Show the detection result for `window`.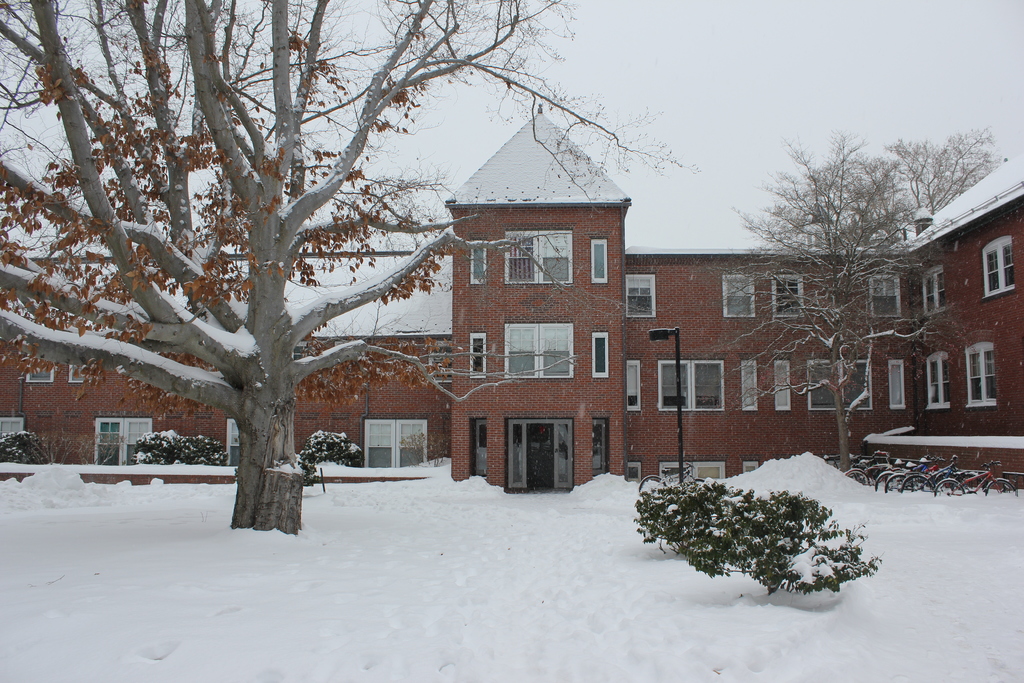
select_region(70, 366, 89, 381).
